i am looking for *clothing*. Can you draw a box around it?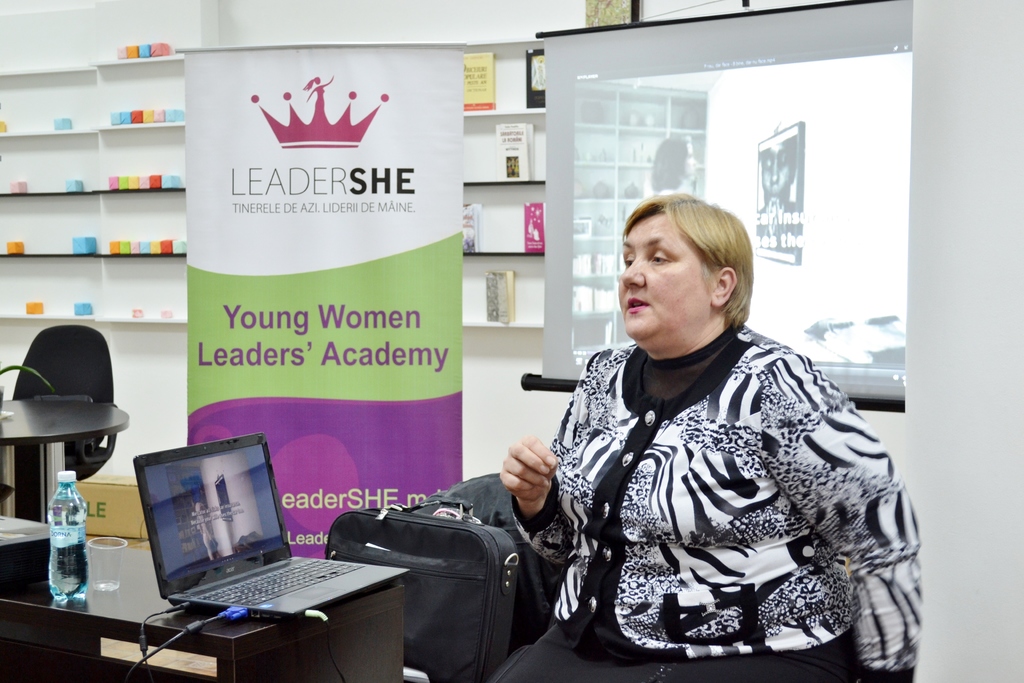
Sure, the bounding box is (x1=198, y1=516, x2=212, y2=561).
